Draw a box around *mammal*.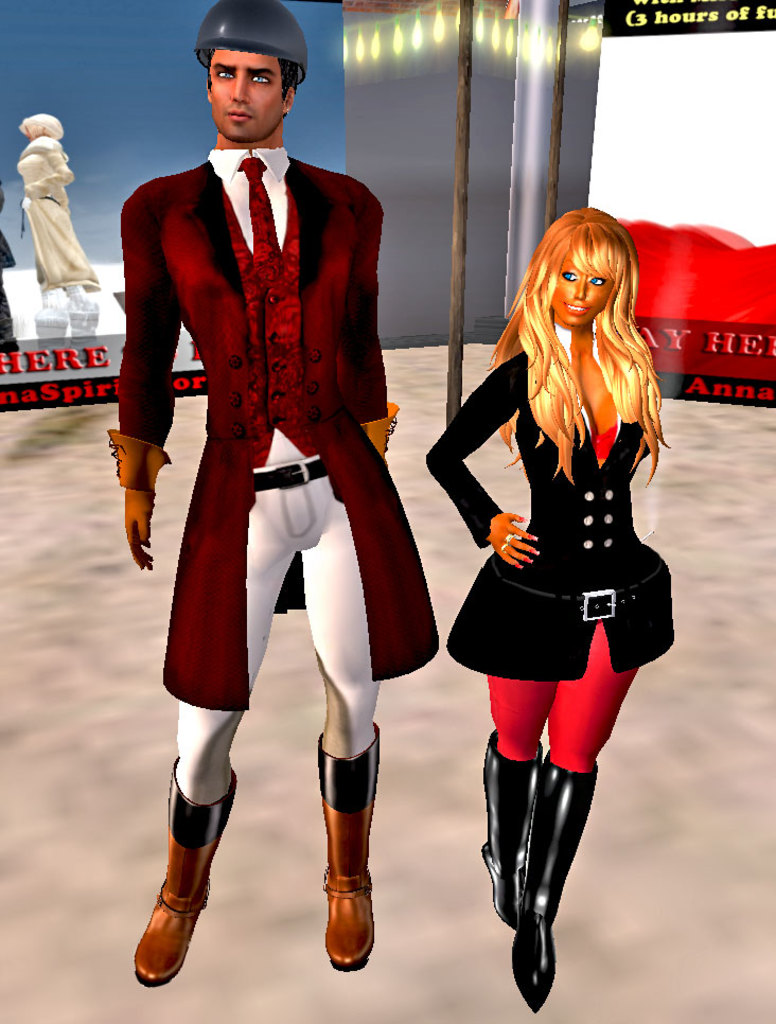
rect(16, 112, 98, 312).
